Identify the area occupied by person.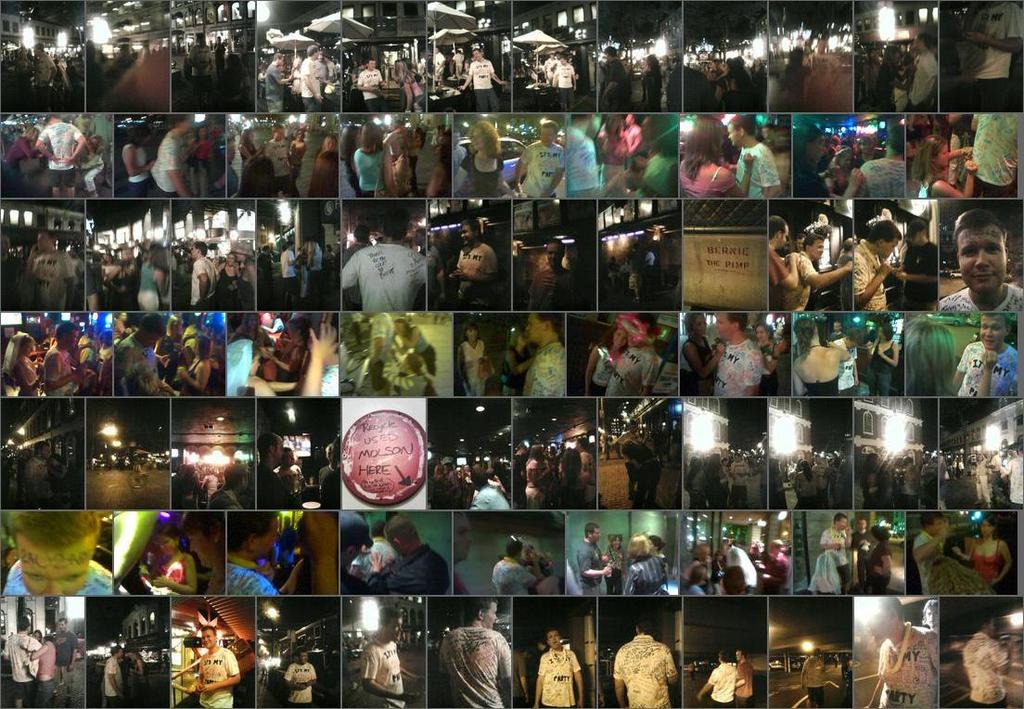
Area: {"x1": 726, "y1": 122, "x2": 782, "y2": 202}.
